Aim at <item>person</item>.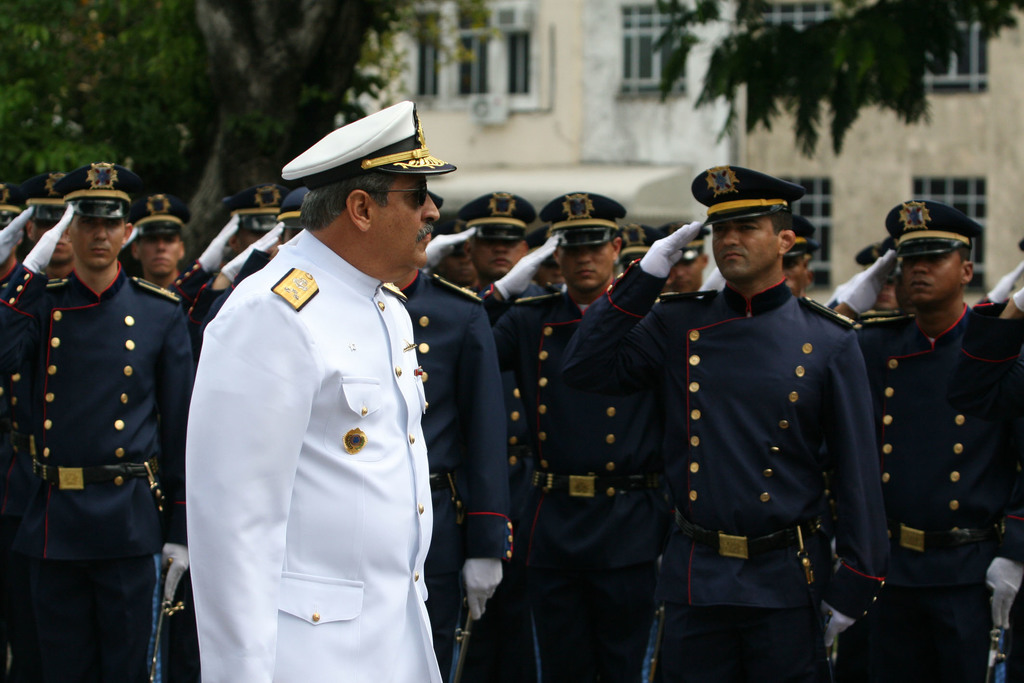
Aimed at 652 217 710 299.
